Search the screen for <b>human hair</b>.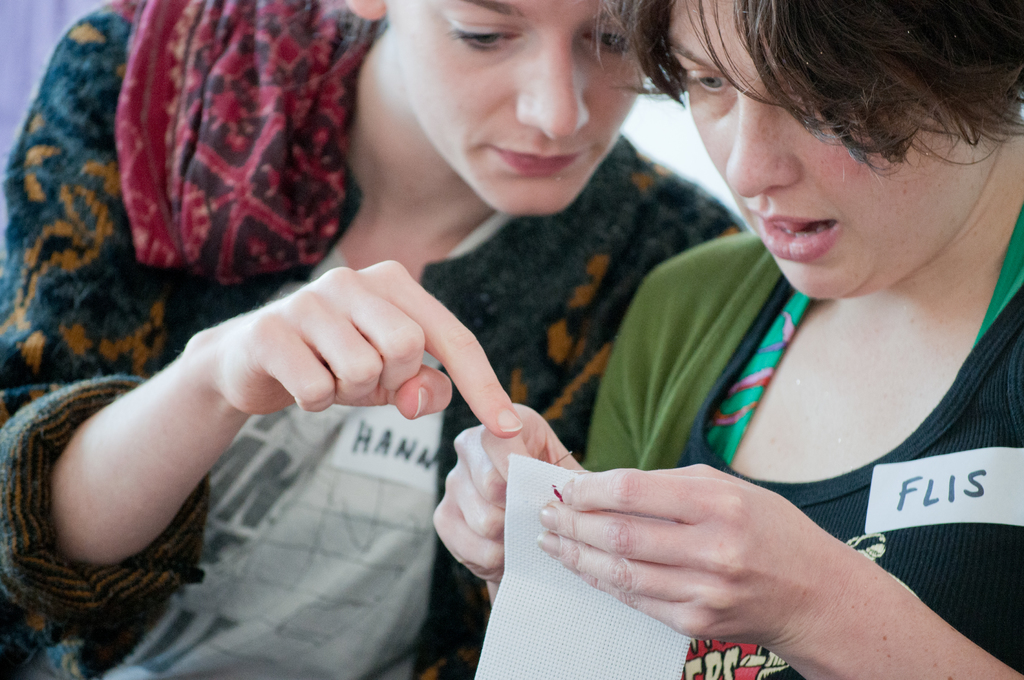
Found at bbox(625, 0, 997, 241).
